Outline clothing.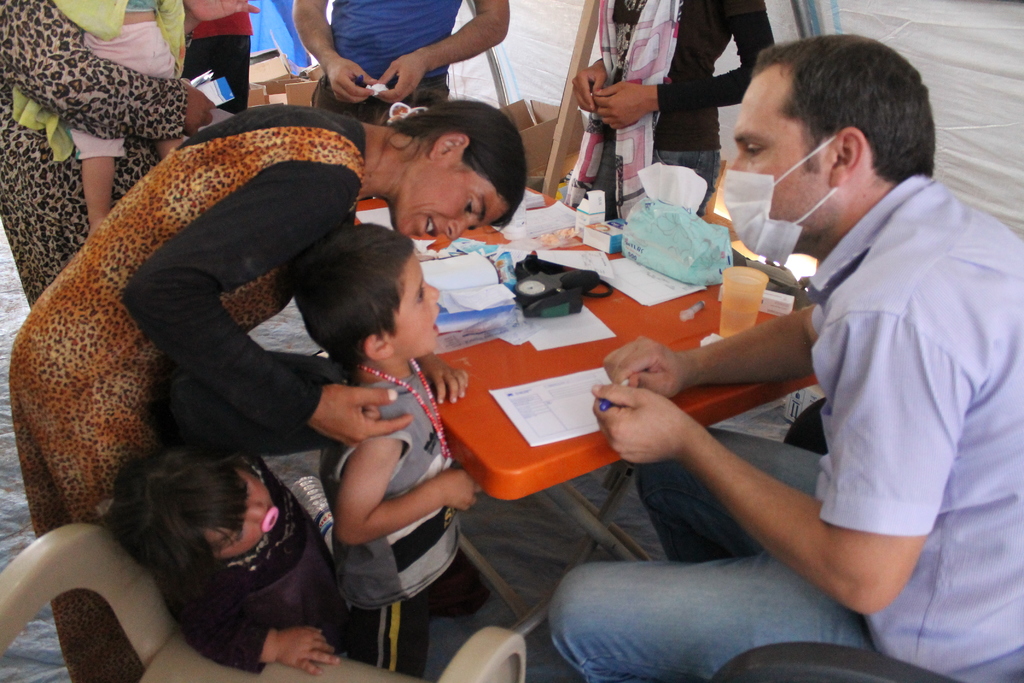
Outline: select_region(578, 0, 768, 204).
